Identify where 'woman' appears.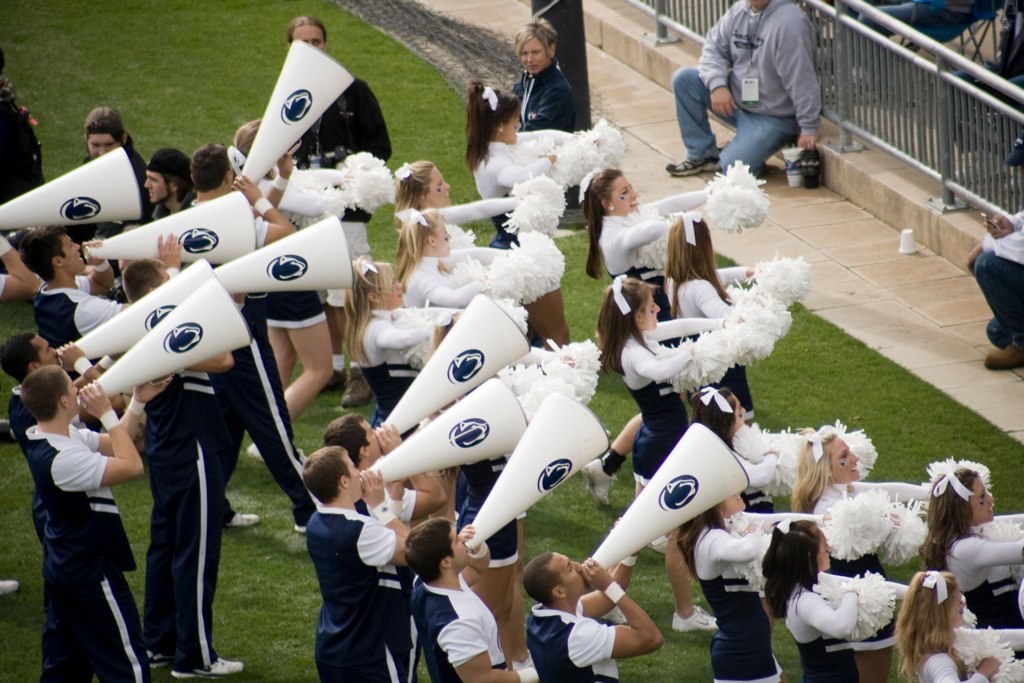
Appears at {"x1": 506, "y1": 17, "x2": 593, "y2": 163}.
